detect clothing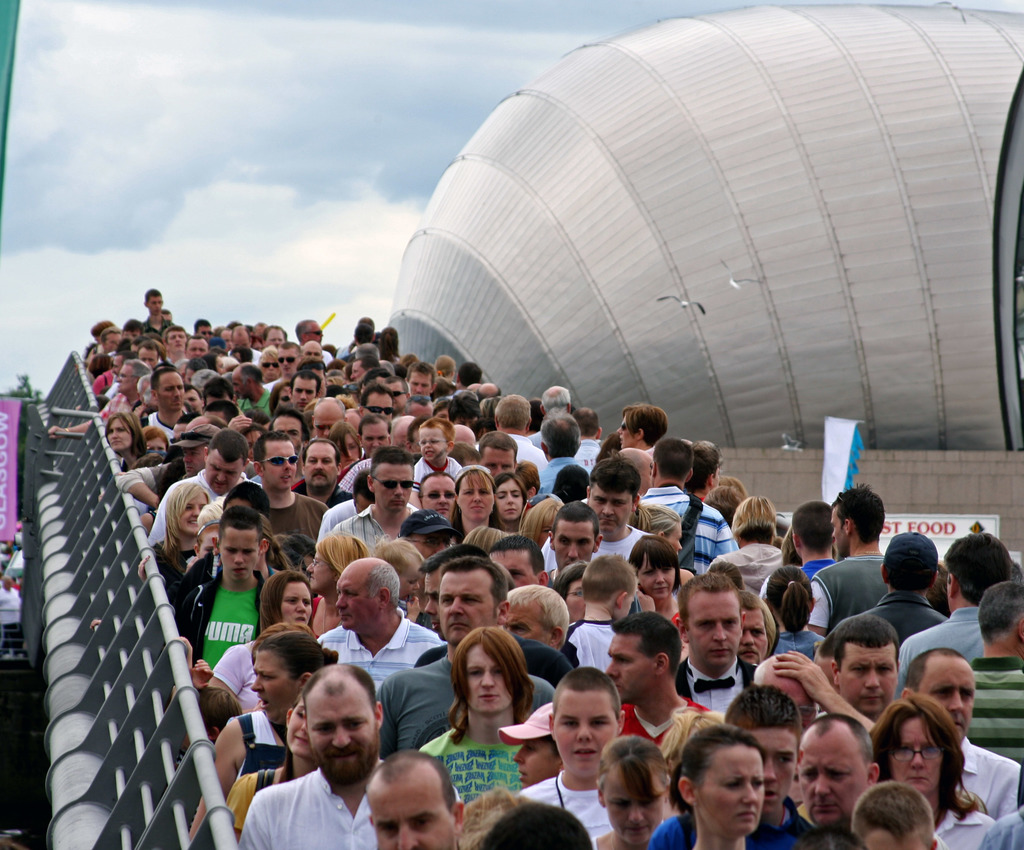
<box>316,609,440,698</box>
